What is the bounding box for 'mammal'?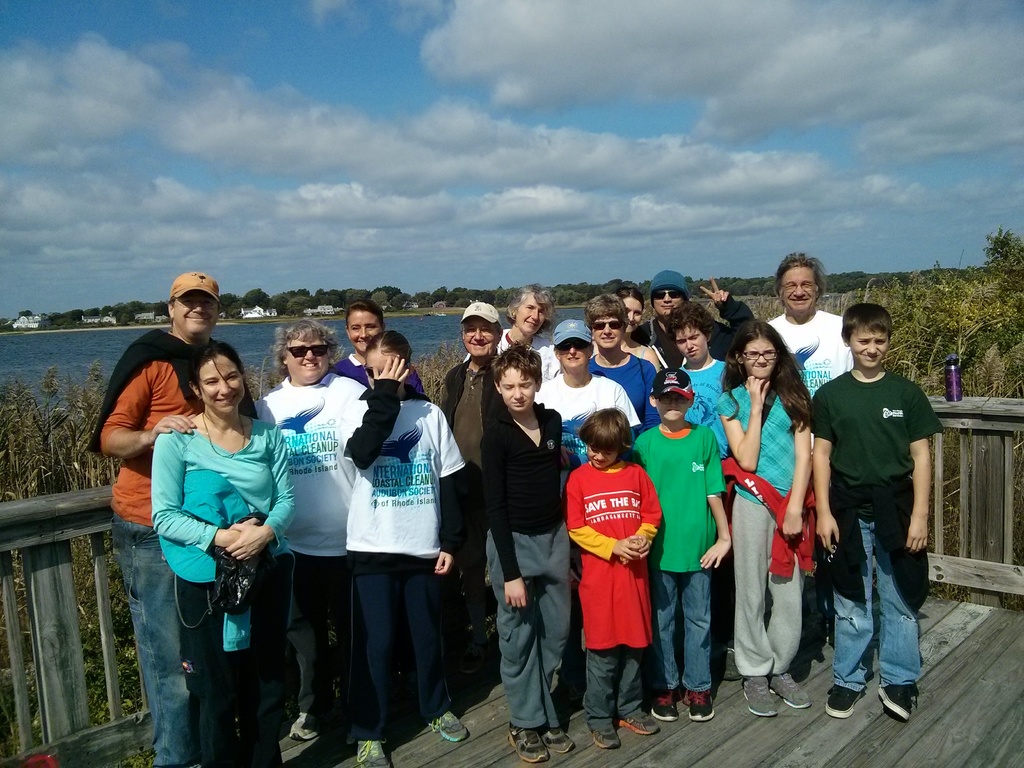
(438,302,505,651).
